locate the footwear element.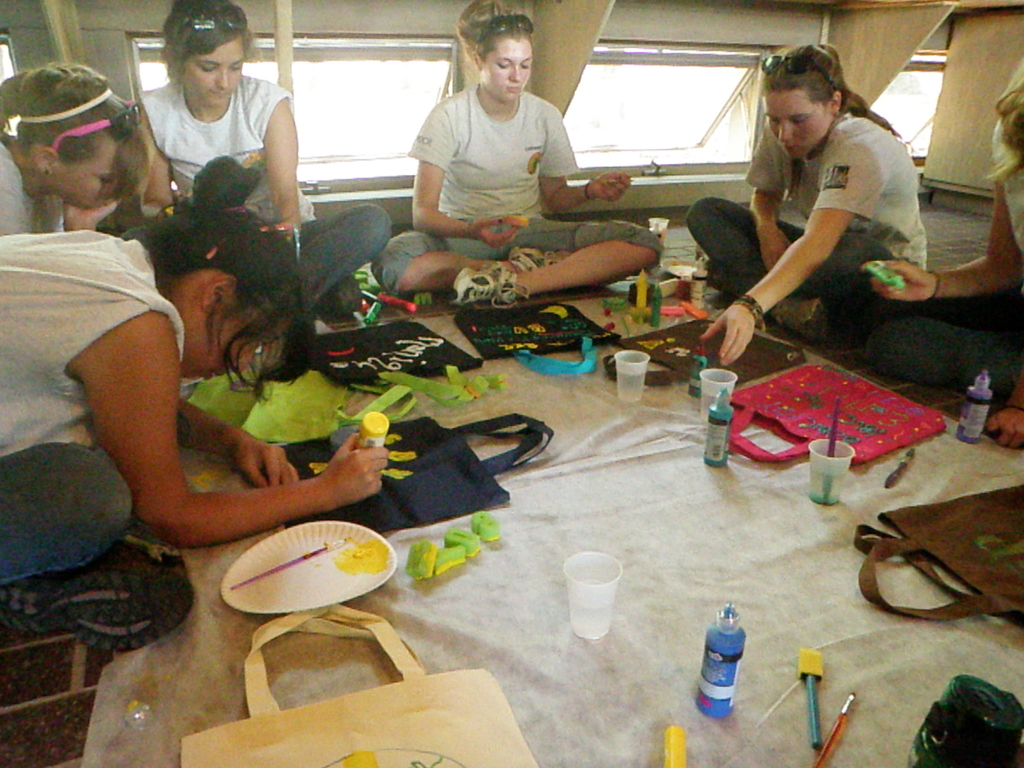
Element bbox: 449,254,515,312.
